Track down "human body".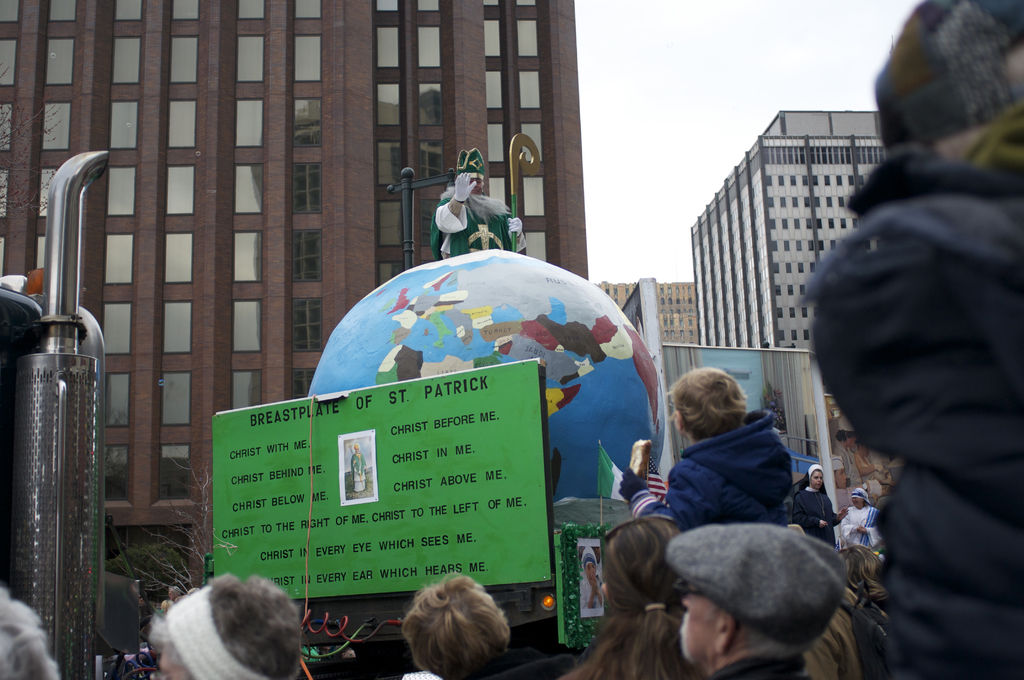
Tracked to <box>148,572,303,679</box>.
